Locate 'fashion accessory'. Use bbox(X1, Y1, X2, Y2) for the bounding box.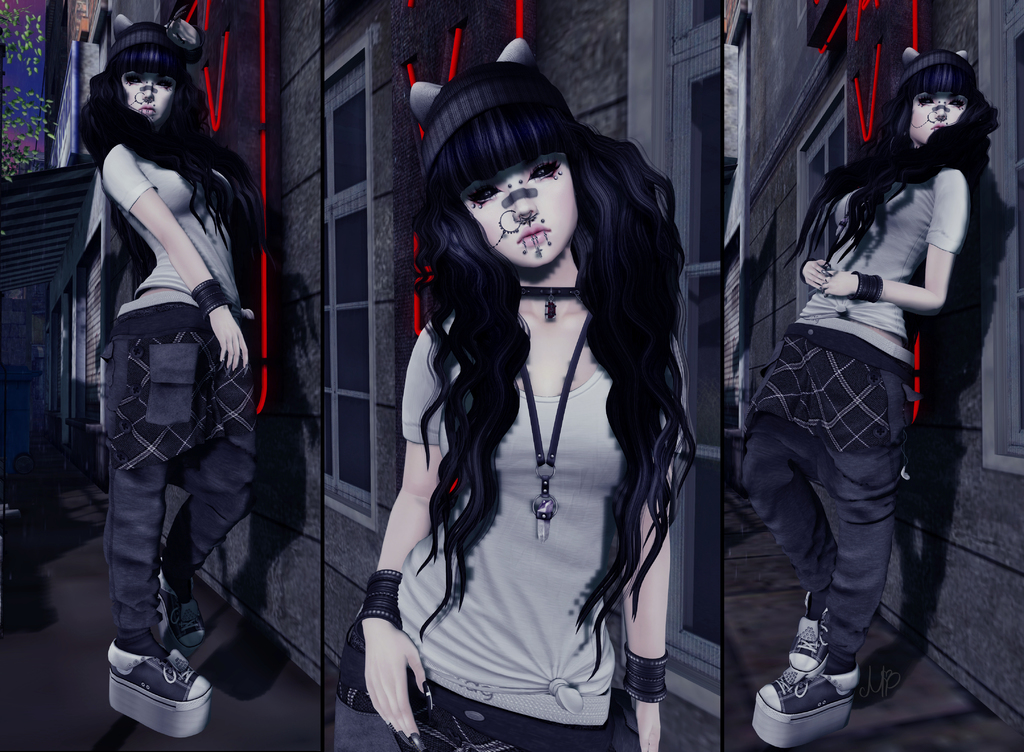
bbox(143, 108, 149, 119).
